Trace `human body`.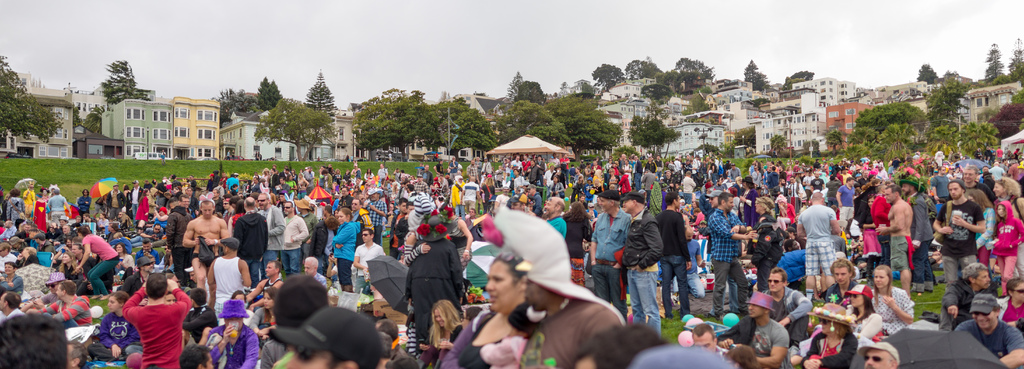
Traced to region(416, 190, 432, 214).
